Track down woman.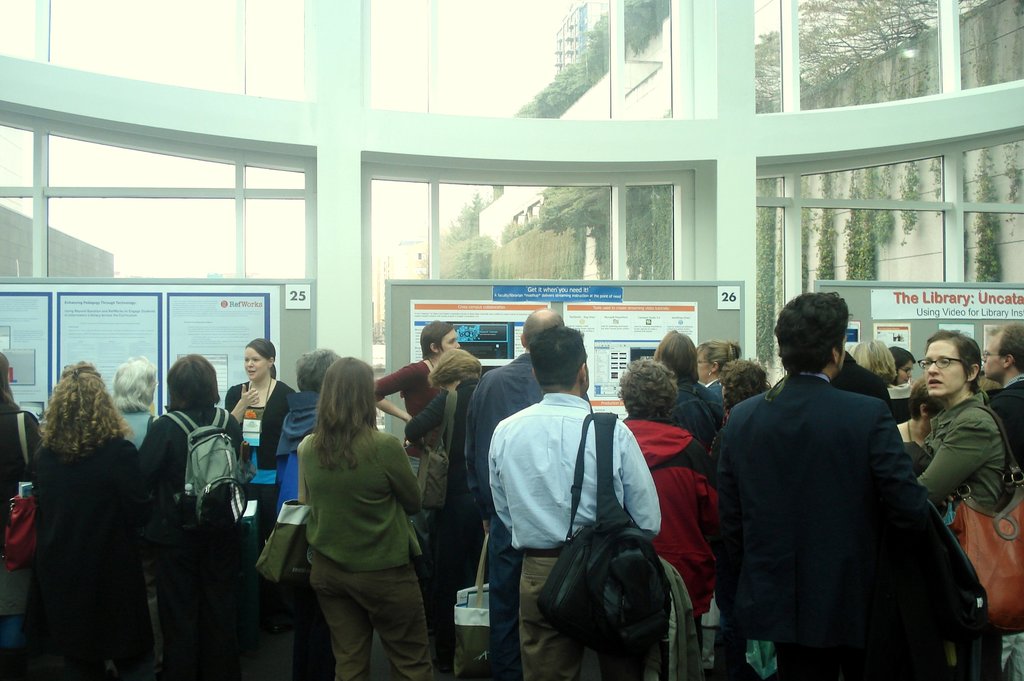
Tracked to [x1=31, y1=361, x2=135, y2=680].
